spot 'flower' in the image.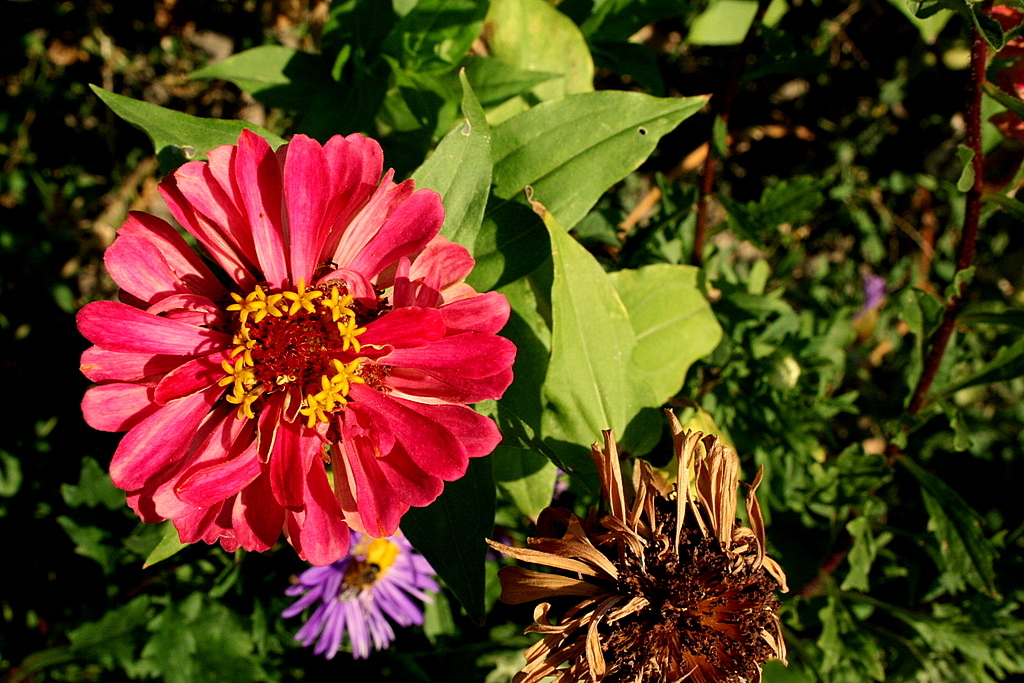
'flower' found at rect(853, 268, 890, 332).
